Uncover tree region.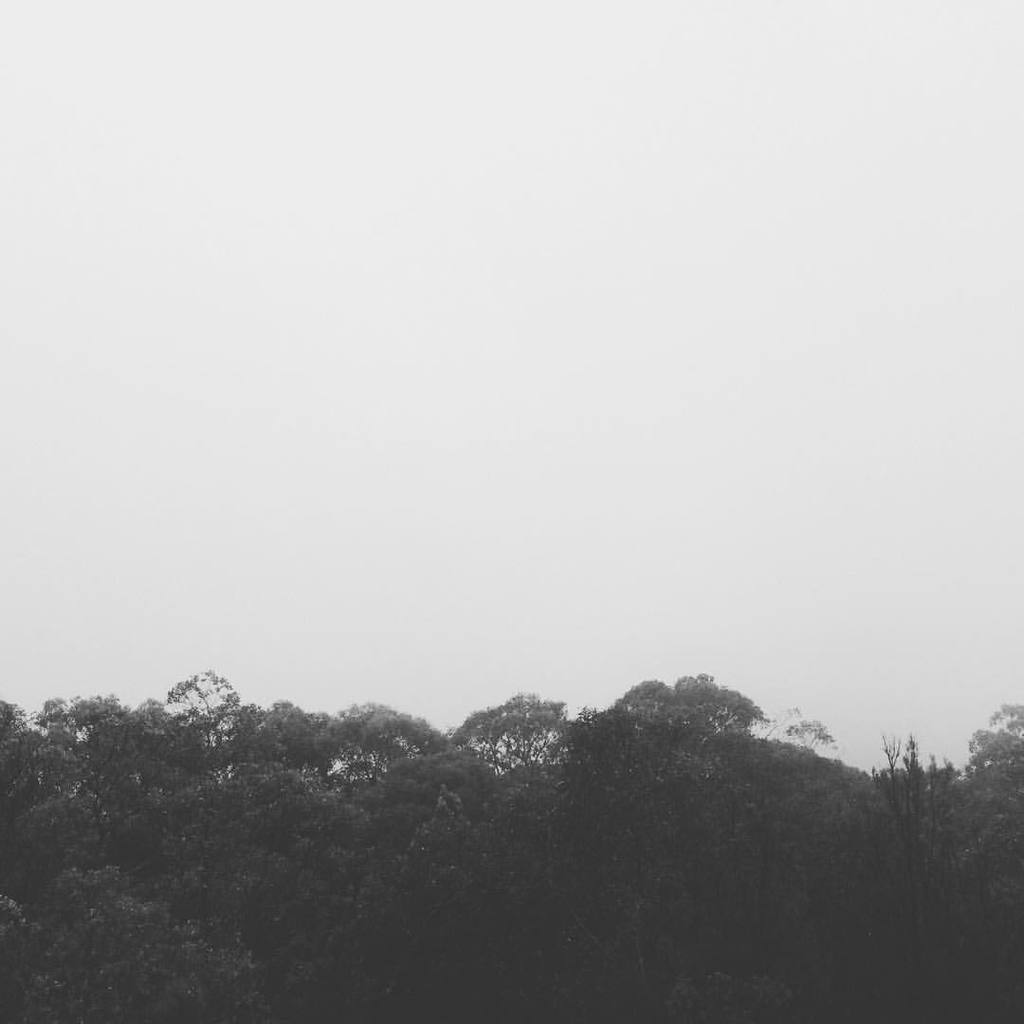
Uncovered: rect(770, 695, 830, 786).
